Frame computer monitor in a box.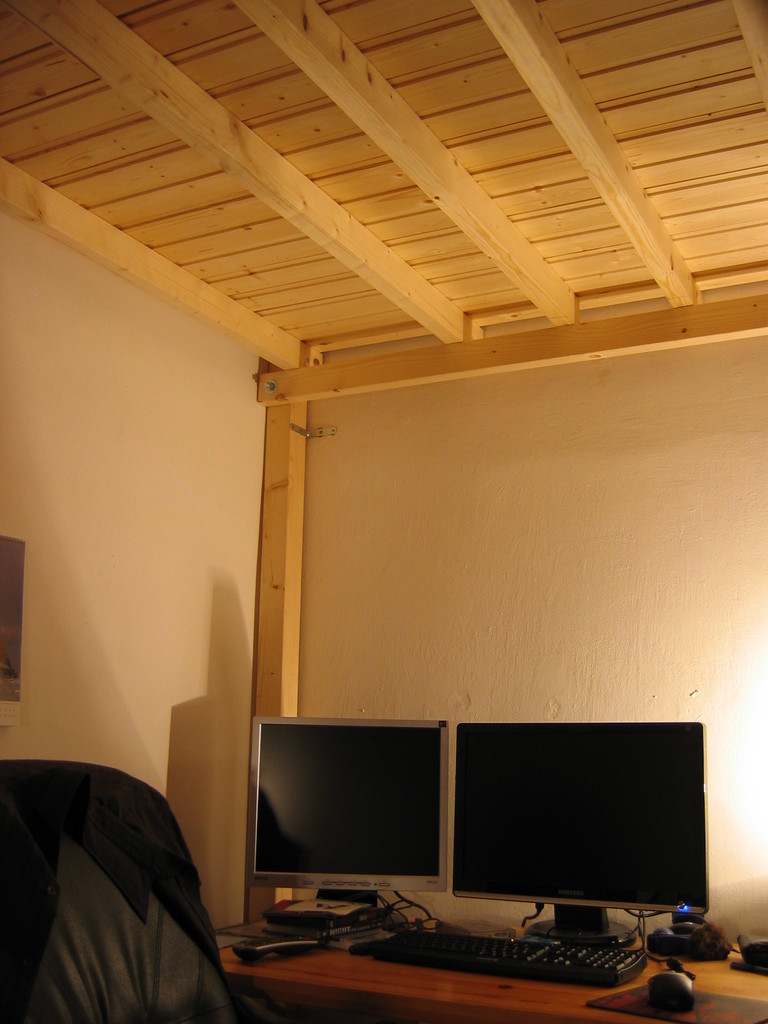
(246, 716, 458, 938).
